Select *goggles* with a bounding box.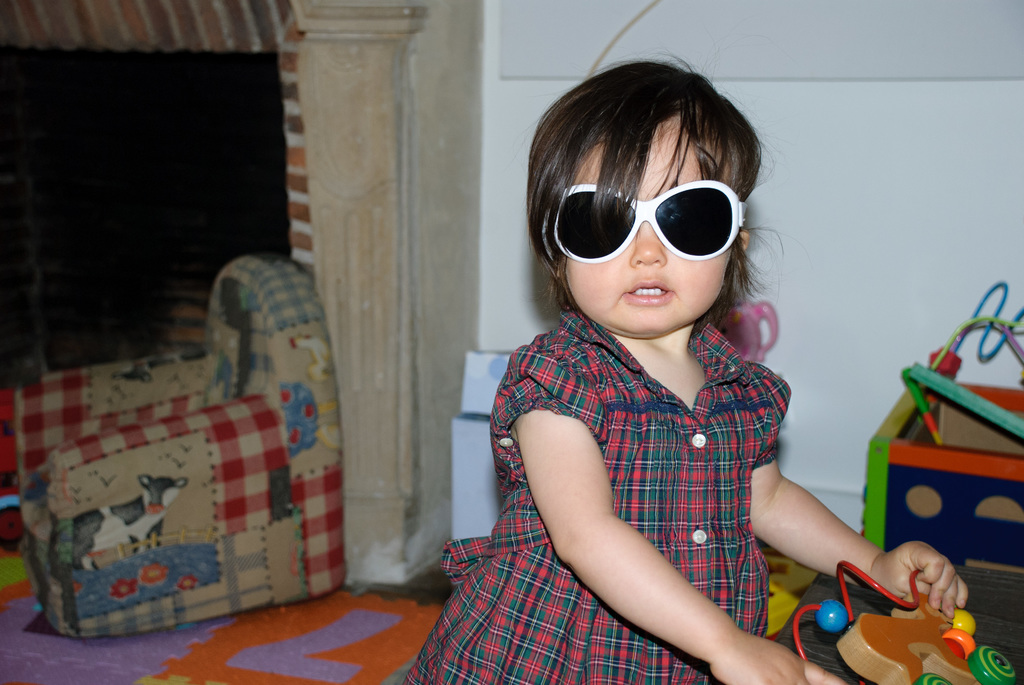
box(548, 169, 755, 264).
